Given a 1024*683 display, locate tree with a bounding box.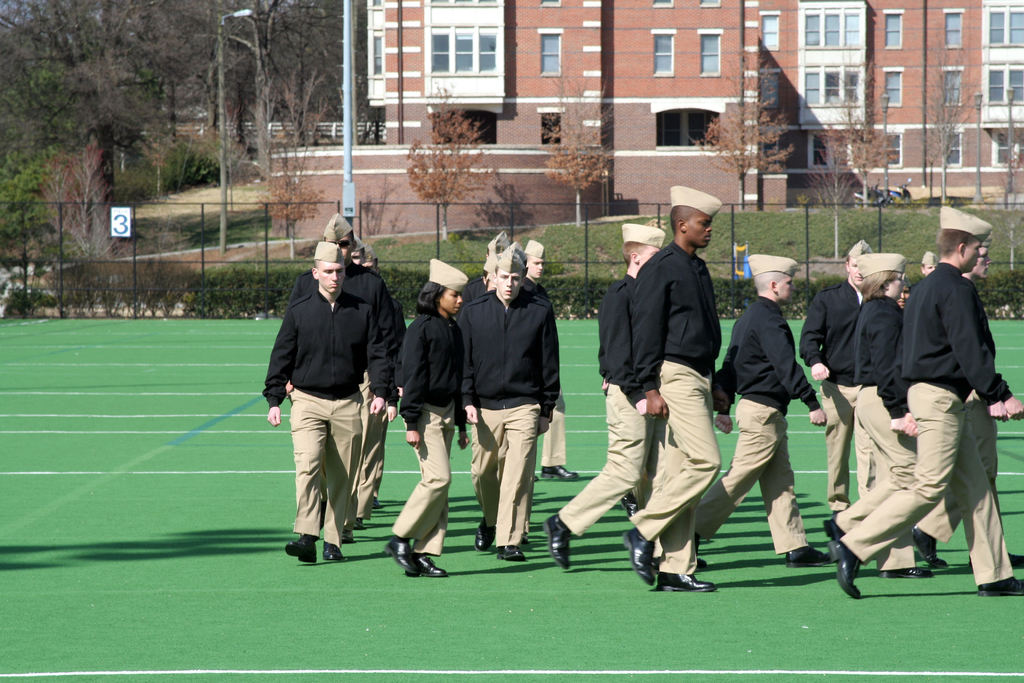
Located: (x1=540, y1=65, x2=614, y2=231).
